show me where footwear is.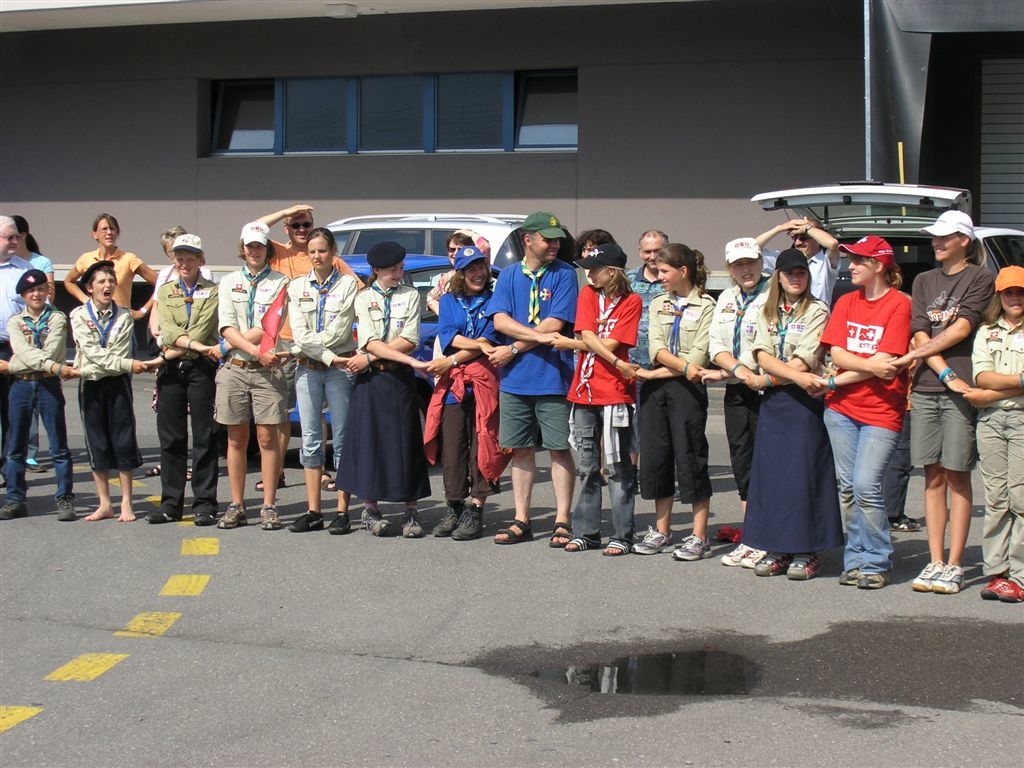
footwear is at box(837, 567, 860, 585).
